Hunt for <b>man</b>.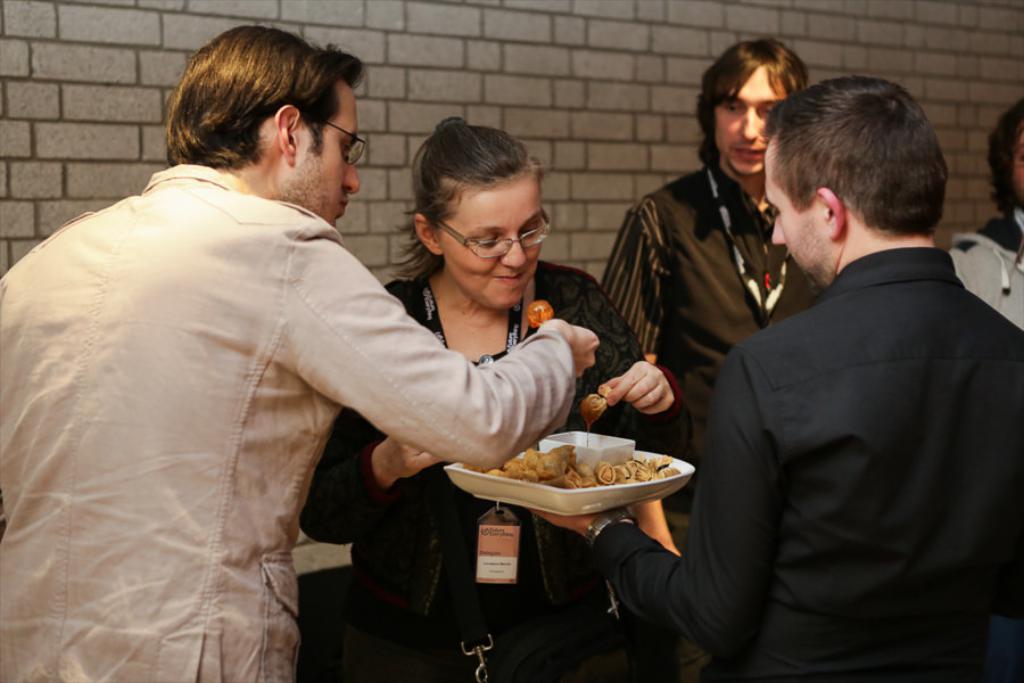
Hunted down at bbox=[530, 74, 1023, 680].
